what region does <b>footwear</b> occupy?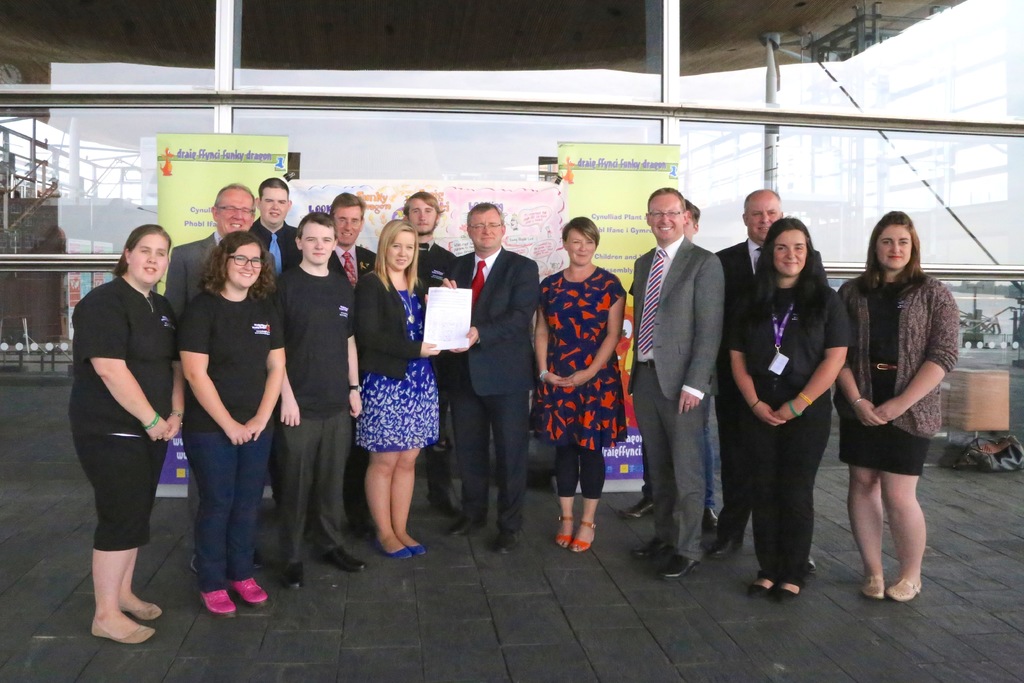
(left=492, top=520, right=527, bottom=556).
